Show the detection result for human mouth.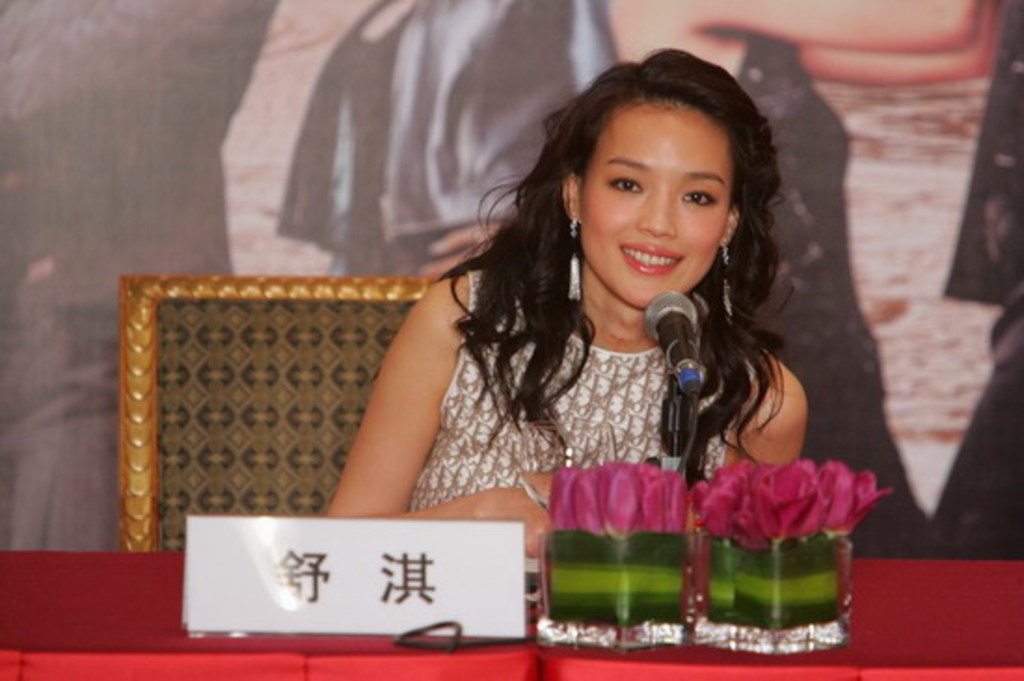
bbox(618, 240, 691, 270).
